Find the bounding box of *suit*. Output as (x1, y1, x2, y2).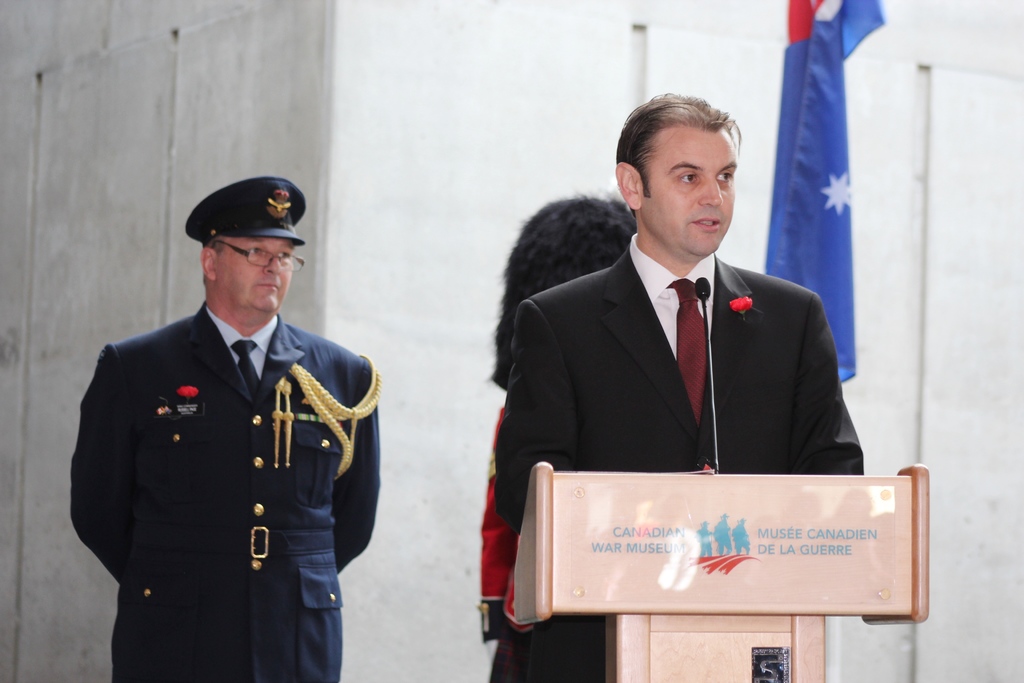
(84, 223, 383, 680).
